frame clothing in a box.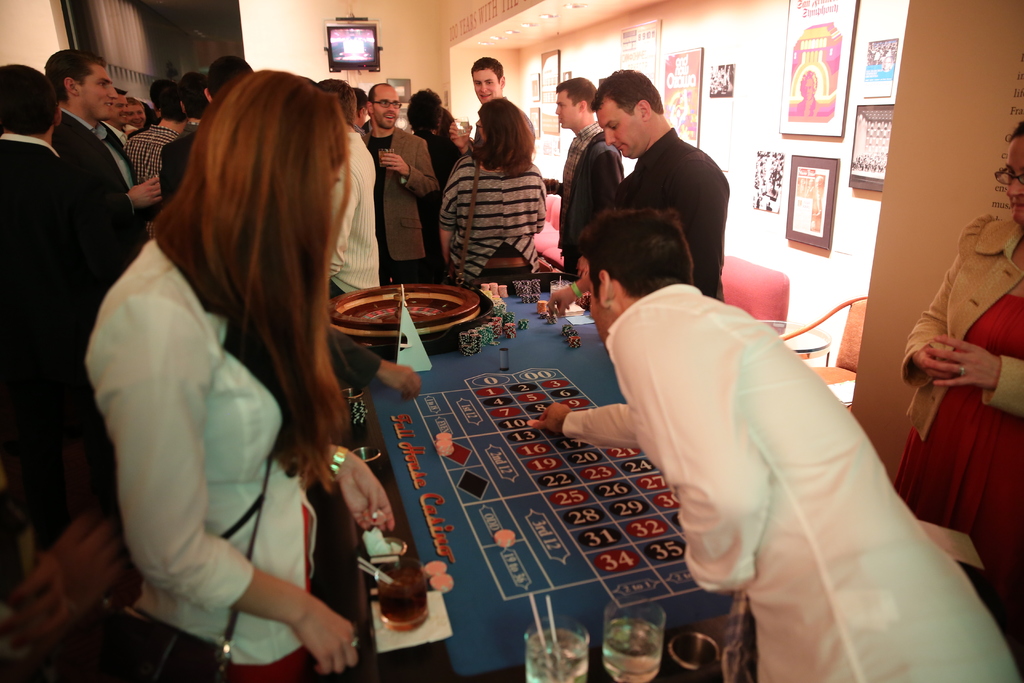
x1=324, y1=134, x2=378, y2=300.
